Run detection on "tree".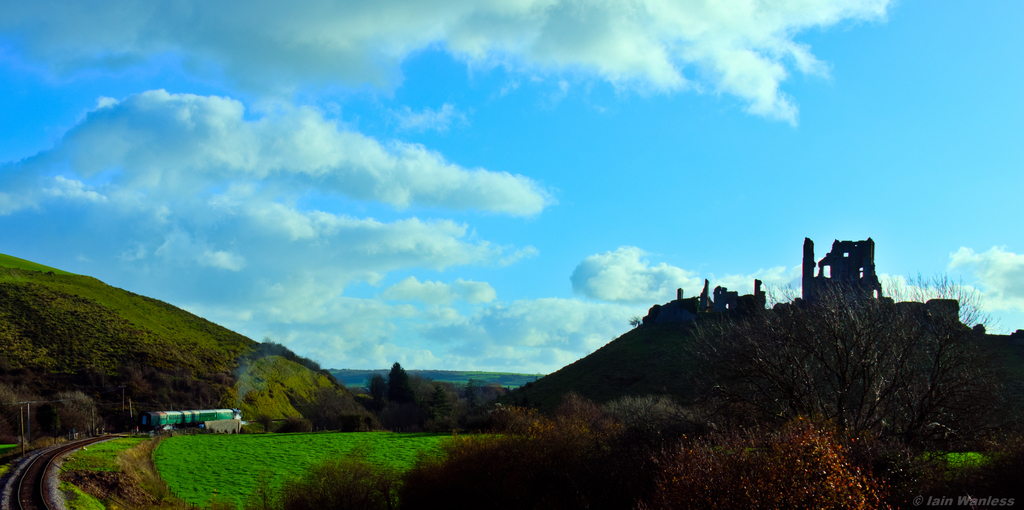
Result: box(641, 406, 890, 509).
